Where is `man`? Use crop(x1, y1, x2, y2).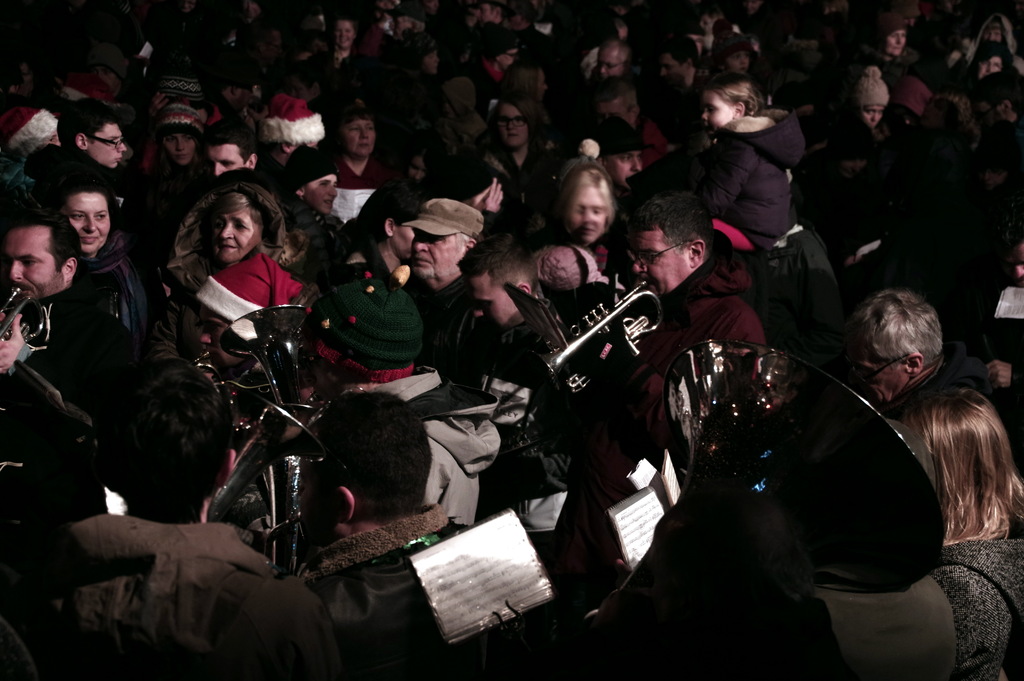
crop(449, 19, 537, 114).
